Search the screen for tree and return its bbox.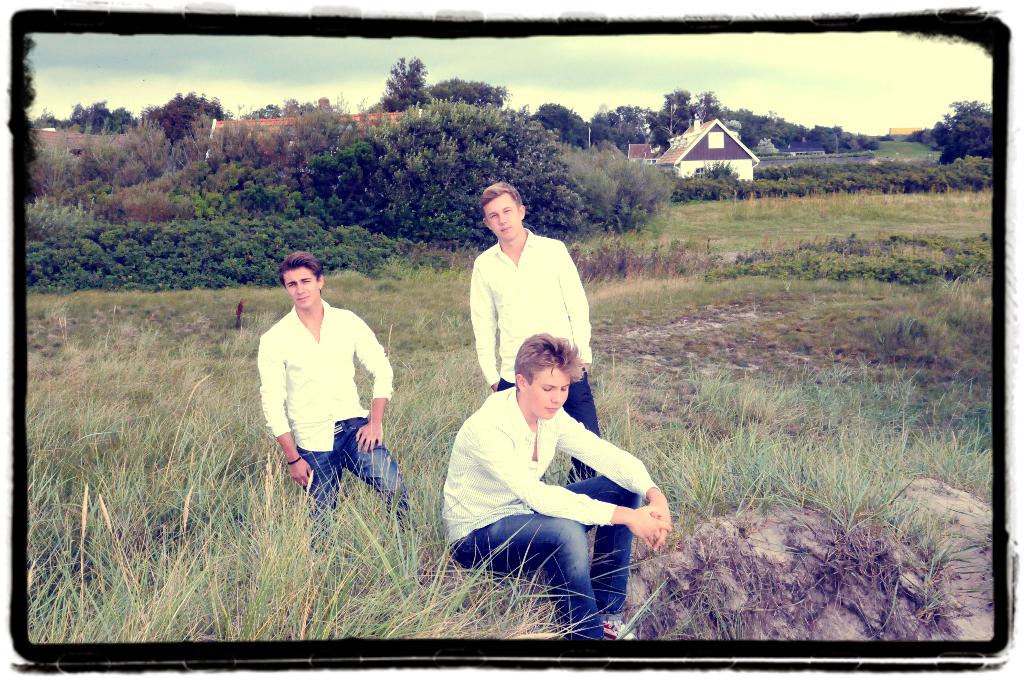
Found: region(929, 98, 997, 165).
